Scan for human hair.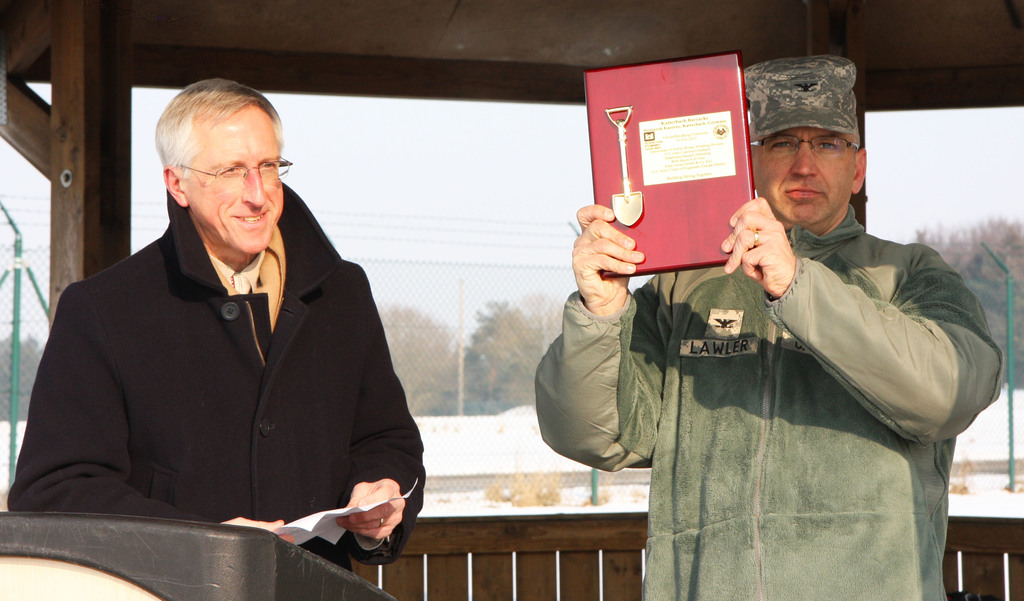
Scan result: bbox=[746, 121, 754, 144].
